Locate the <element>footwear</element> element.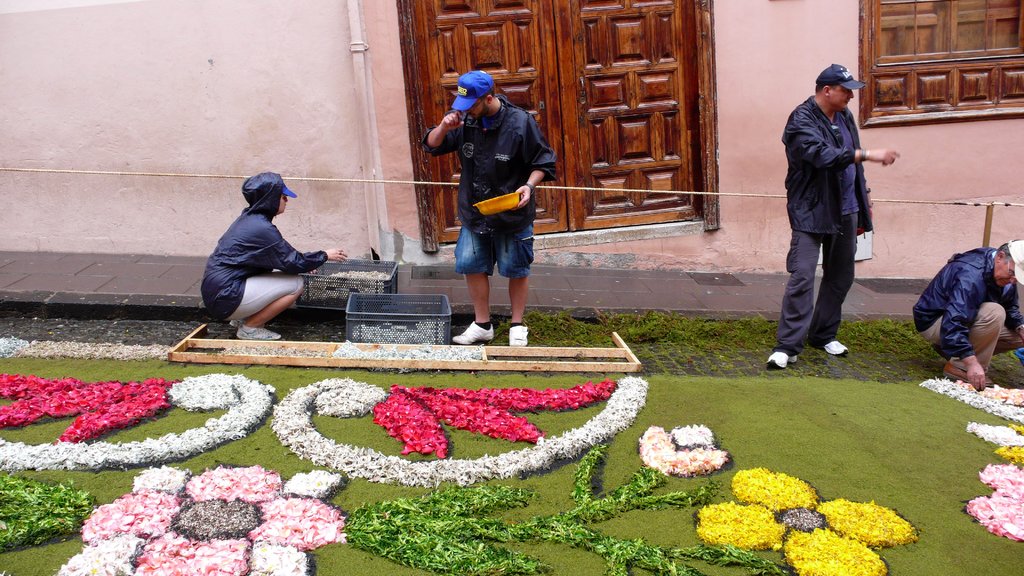
Element bbox: (765, 349, 795, 372).
